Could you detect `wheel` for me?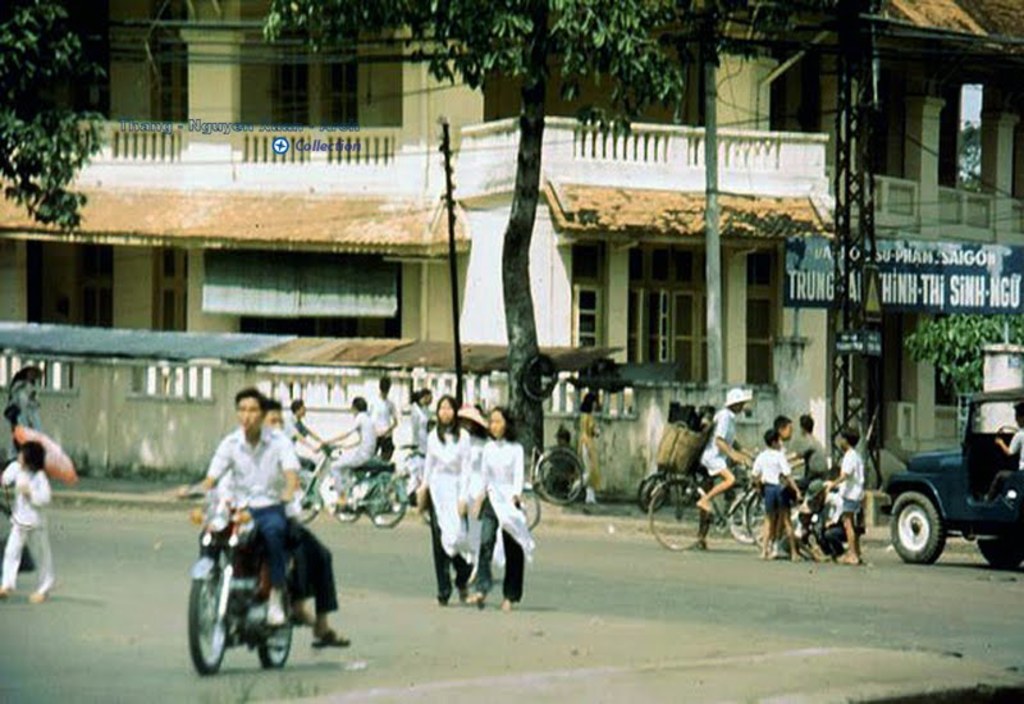
Detection result: bbox(979, 535, 1023, 575).
